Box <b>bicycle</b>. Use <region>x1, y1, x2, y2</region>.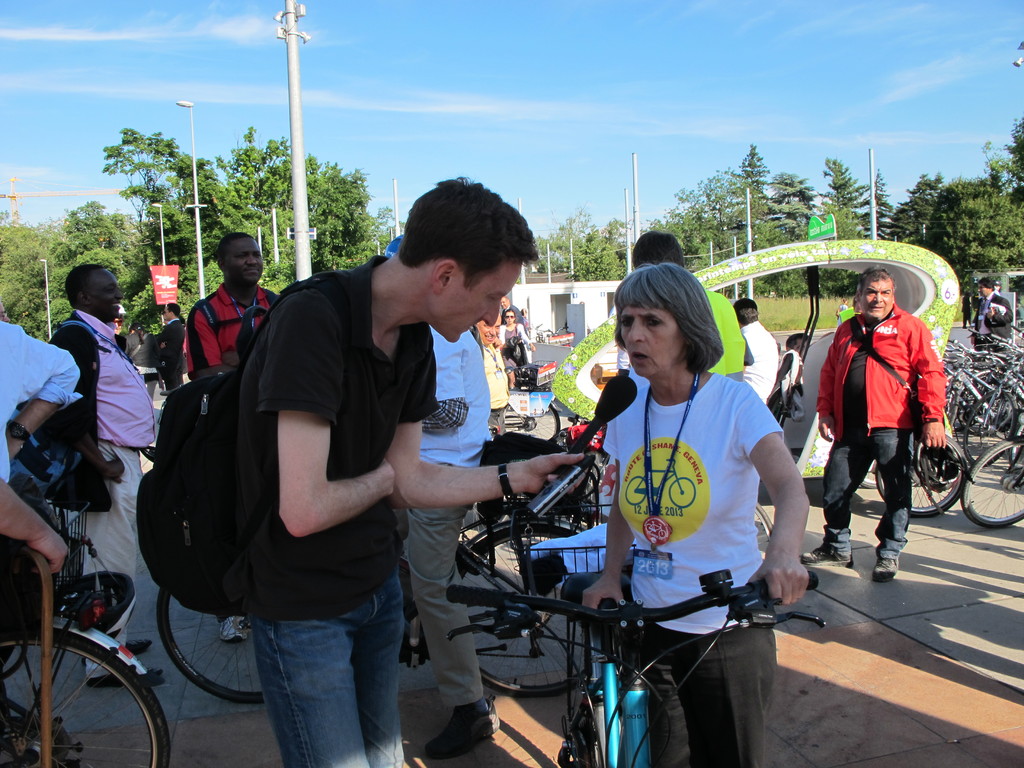
<region>586, 444, 774, 564</region>.
